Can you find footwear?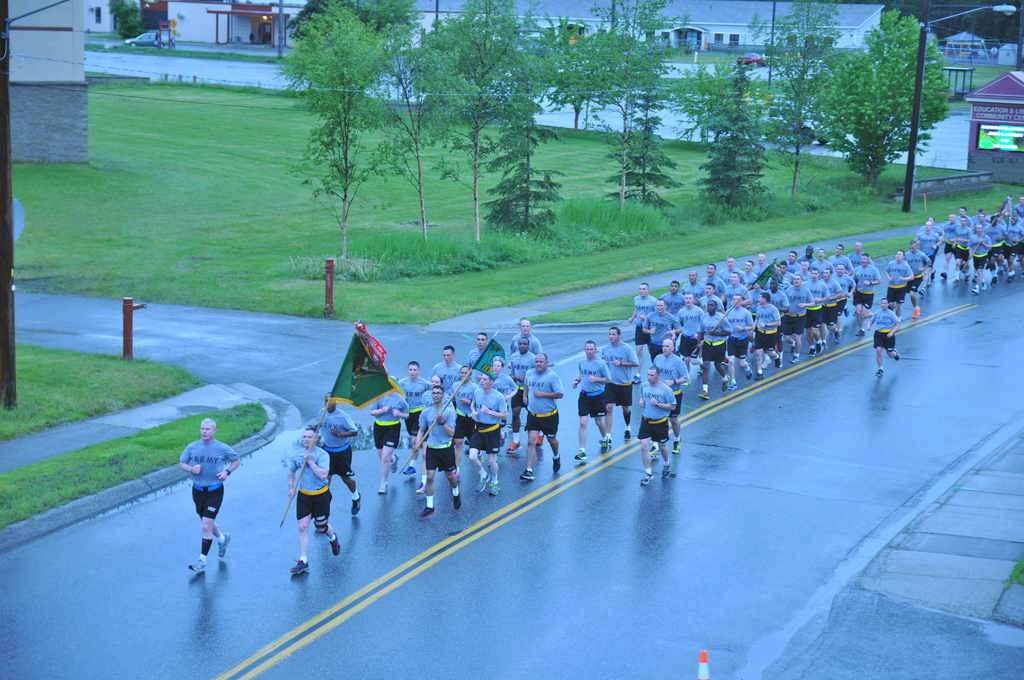
Yes, bounding box: 402,466,415,474.
